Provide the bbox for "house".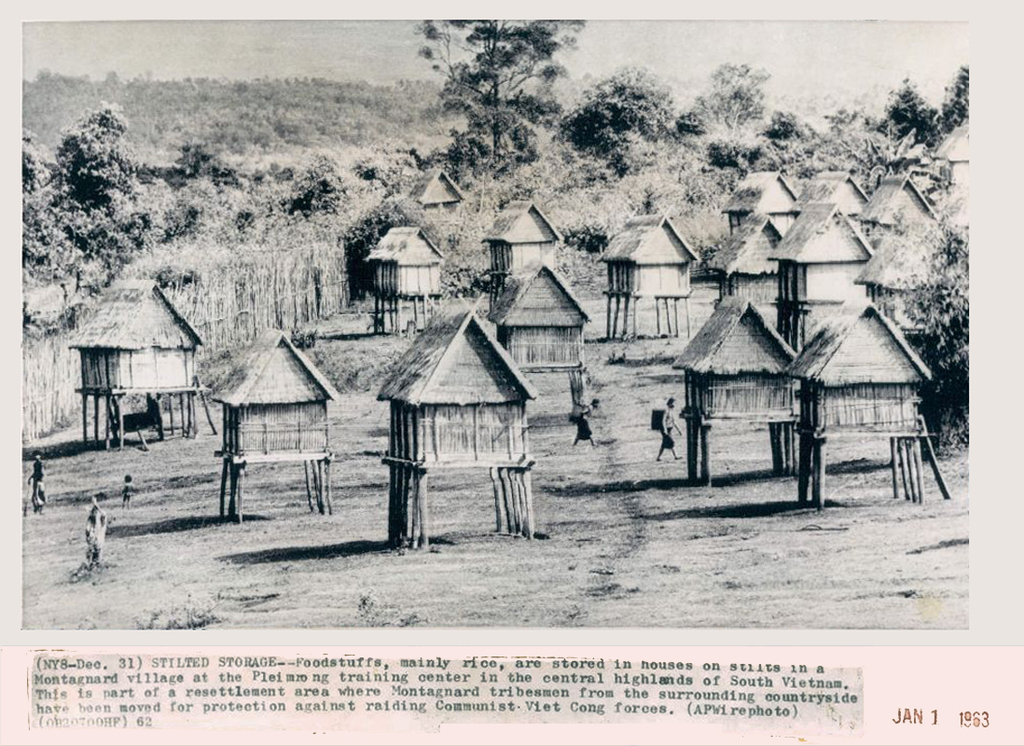
region(671, 291, 803, 491).
